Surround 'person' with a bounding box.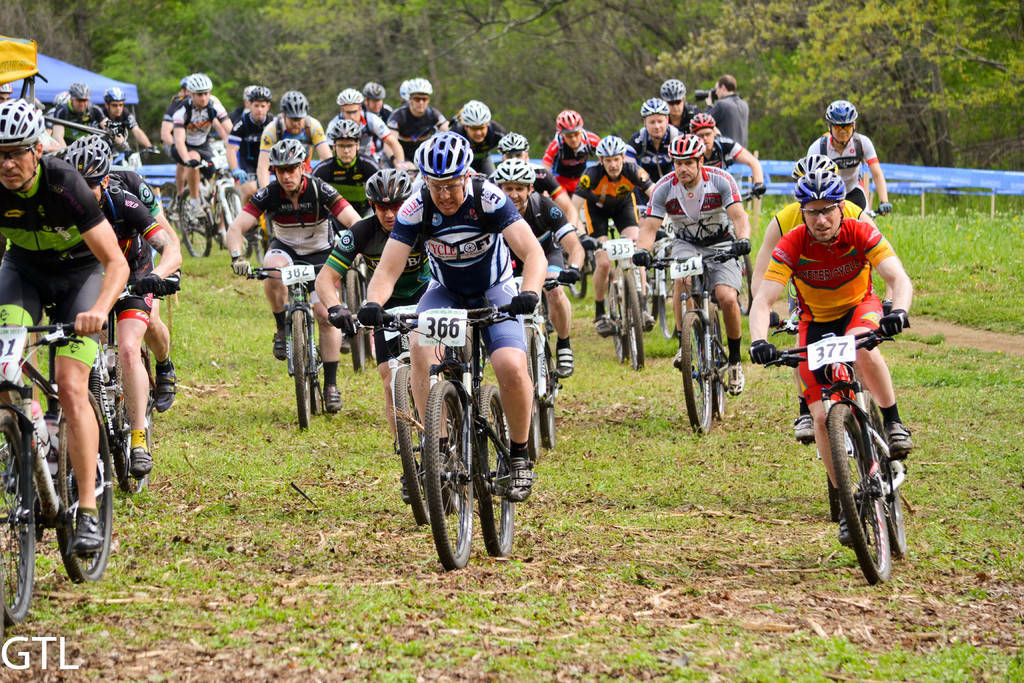
<box>701,74,750,149</box>.
